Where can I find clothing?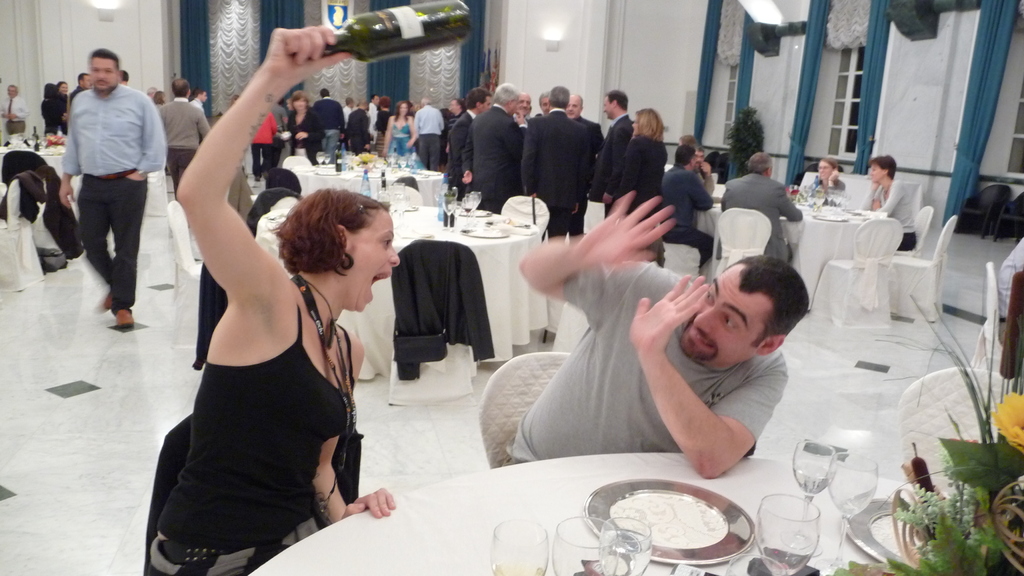
You can find it at crop(520, 257, 774, 452).
